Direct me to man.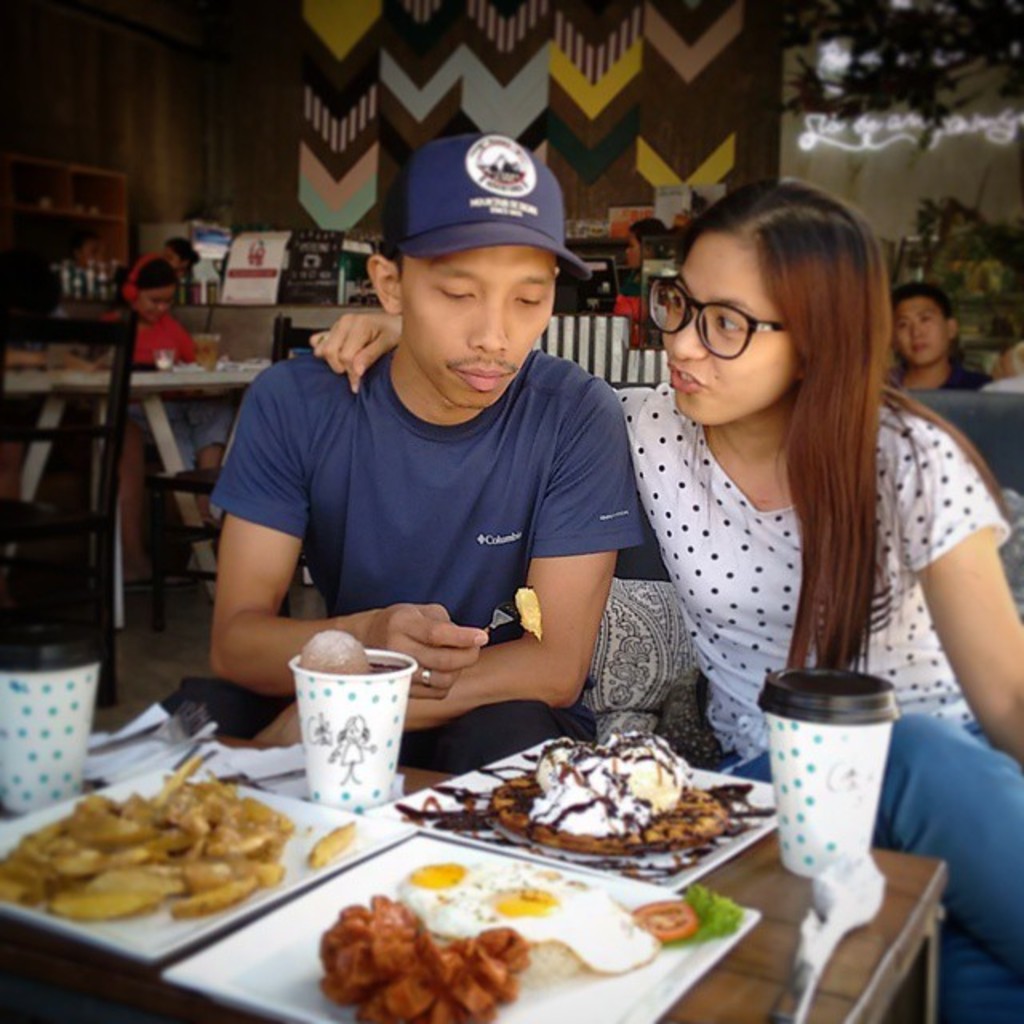
Direction: detection(190, 144, 690, 774).
